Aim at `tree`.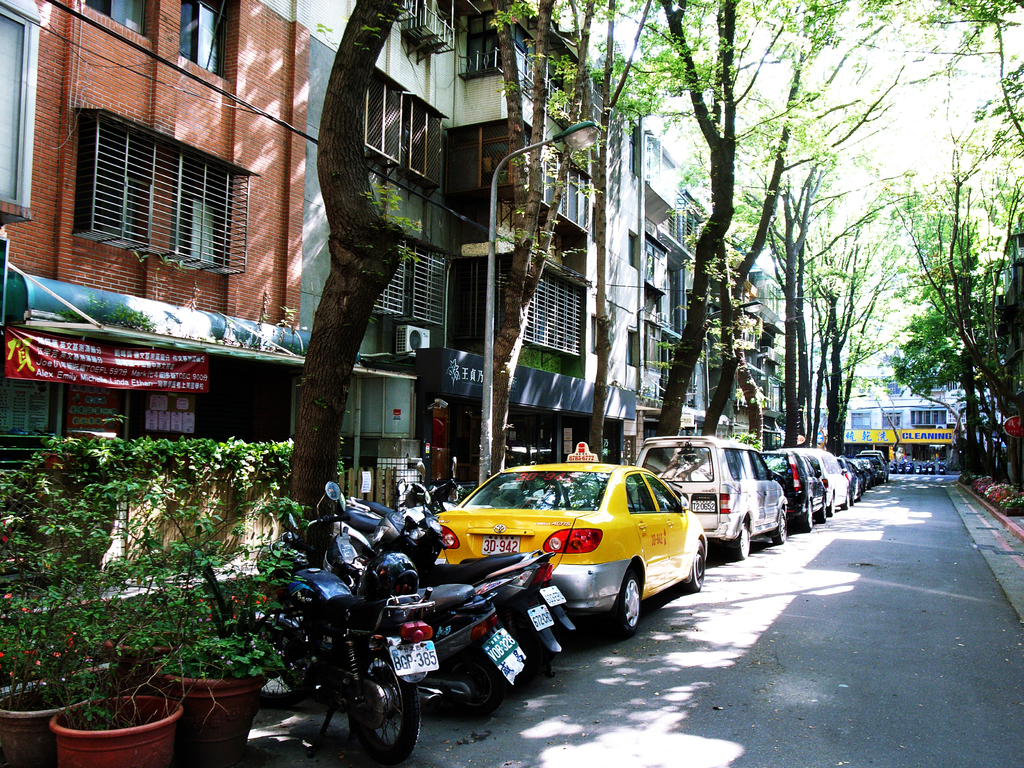
Aimed at [x1=762, y1=0, x2=1023, y2=442].
